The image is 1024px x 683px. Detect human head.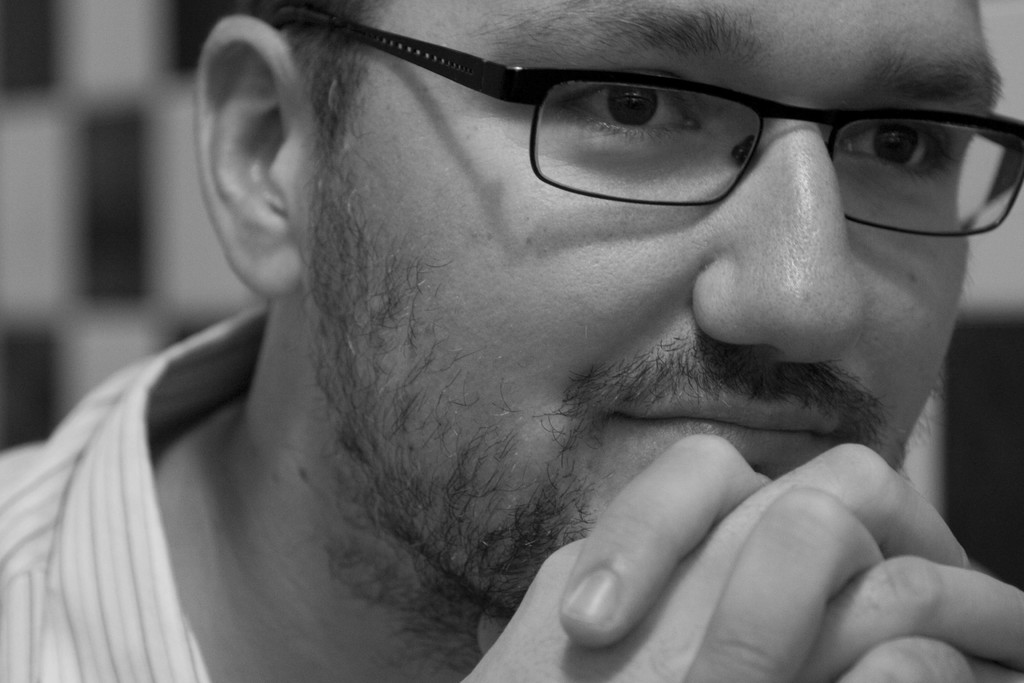
Detection: detection(179, 0, 1023, 552).
